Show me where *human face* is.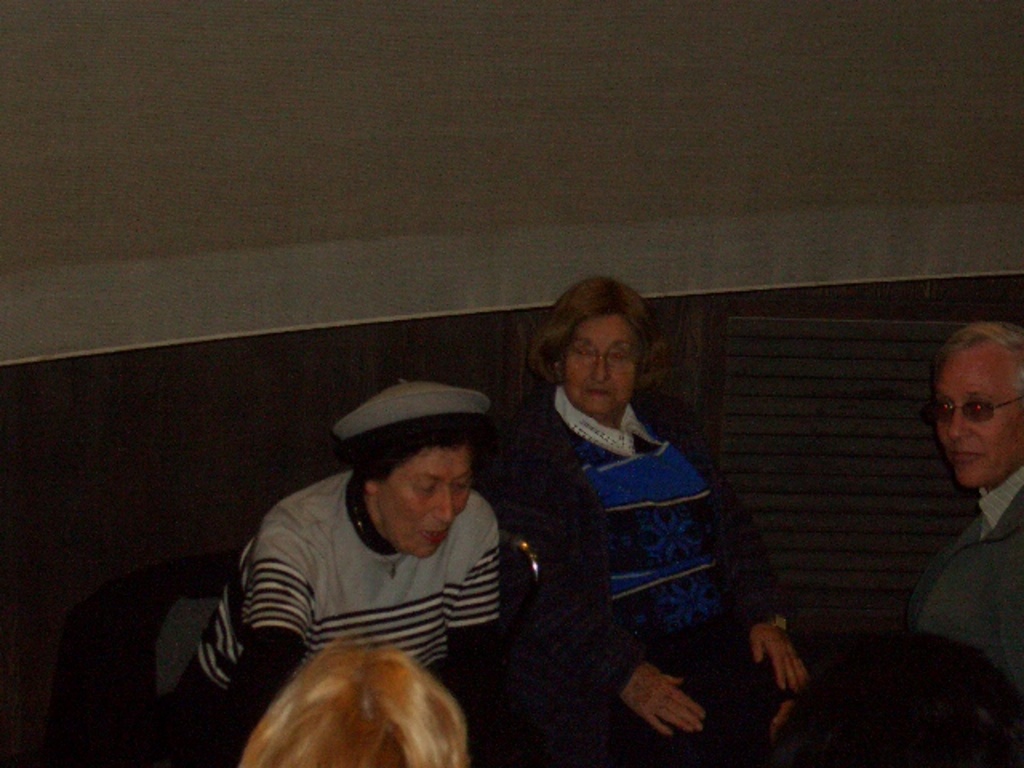
*human face* is at locate(931, 352, 1022, 490).
